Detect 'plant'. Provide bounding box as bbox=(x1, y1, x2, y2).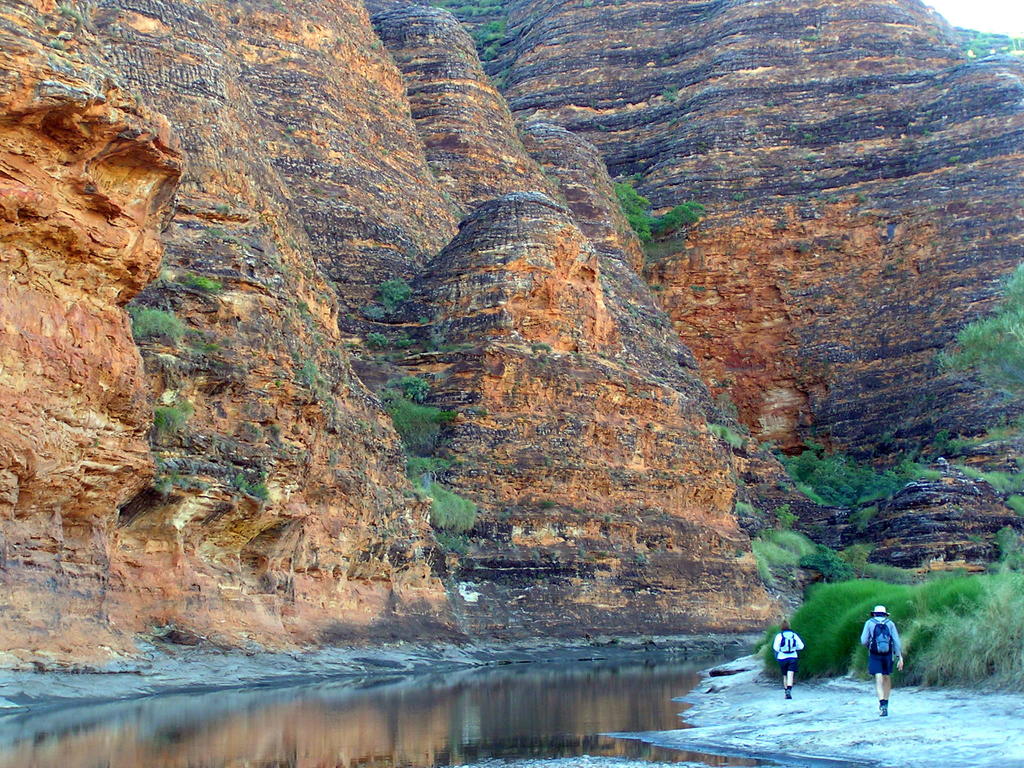
bbox=(408, 456, 481, 531).
